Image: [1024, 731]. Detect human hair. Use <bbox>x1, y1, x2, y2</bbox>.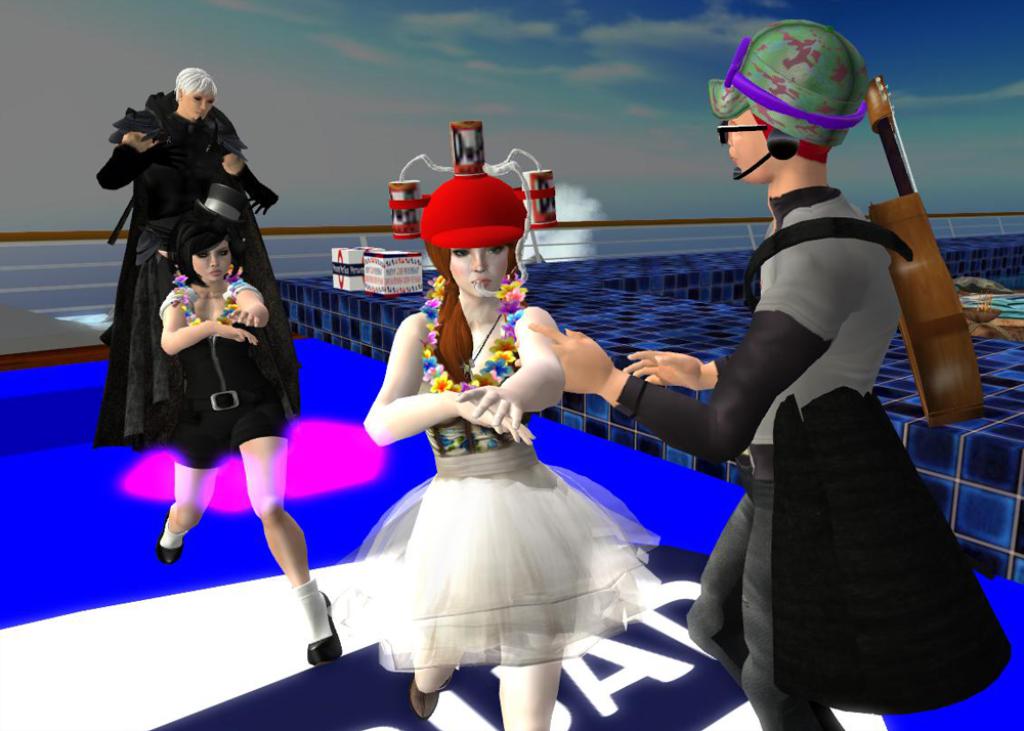
<bbox>173, 69, 217, 105</bbox>.
